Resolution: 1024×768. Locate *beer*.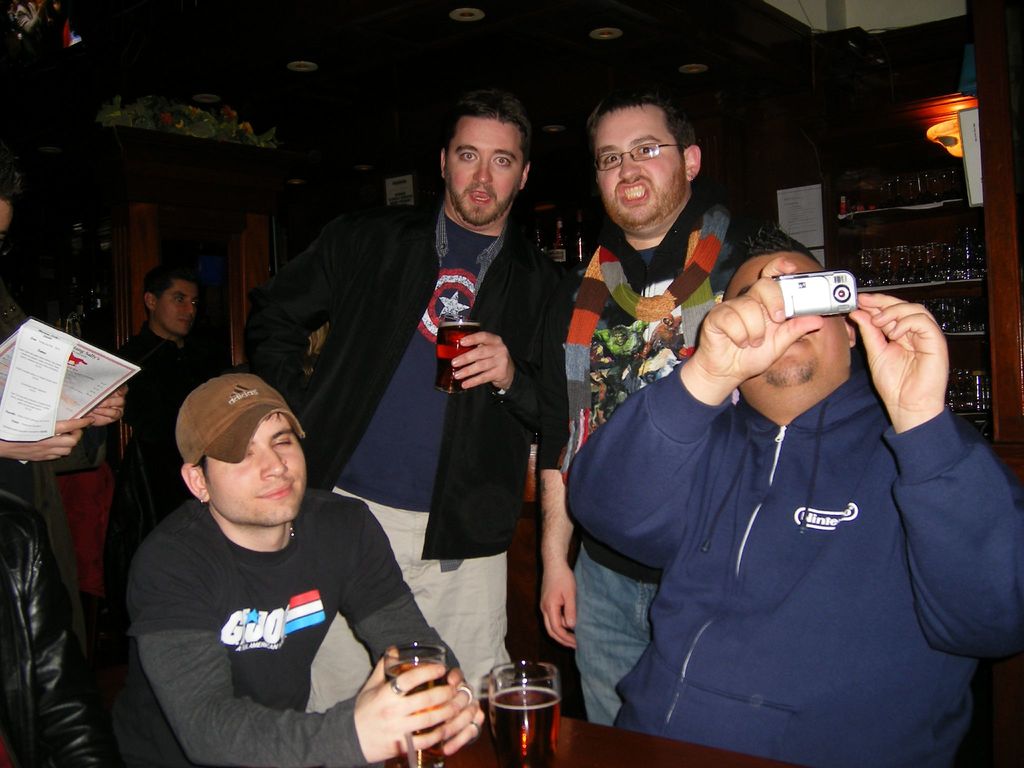
(488,681,550,767).
